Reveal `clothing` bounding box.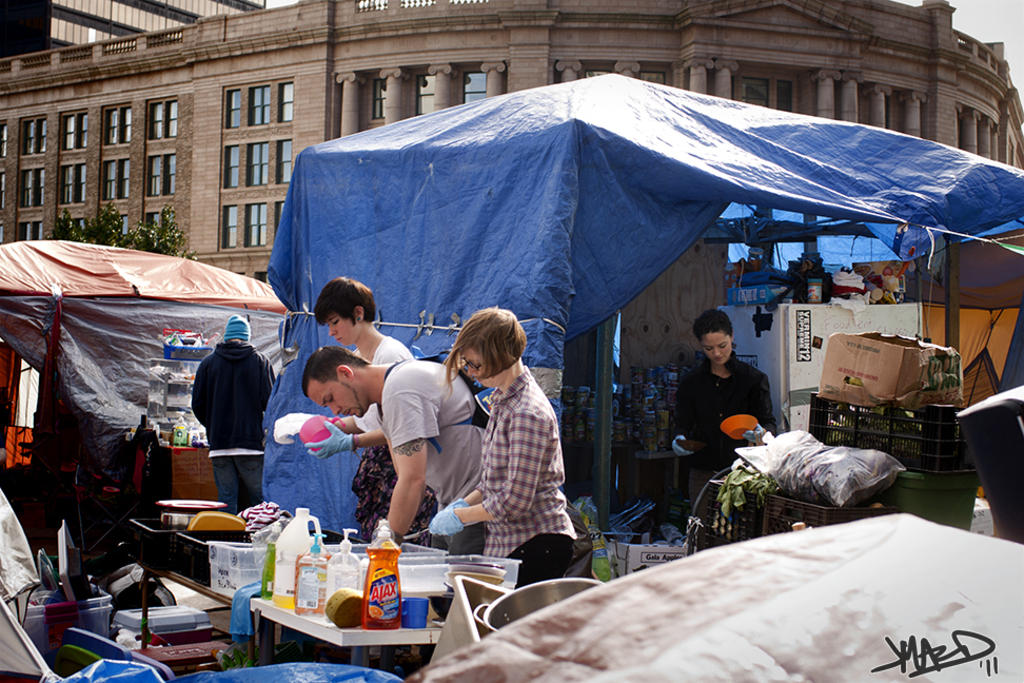
Revealed: select_region(673, 355, 771, 523).
